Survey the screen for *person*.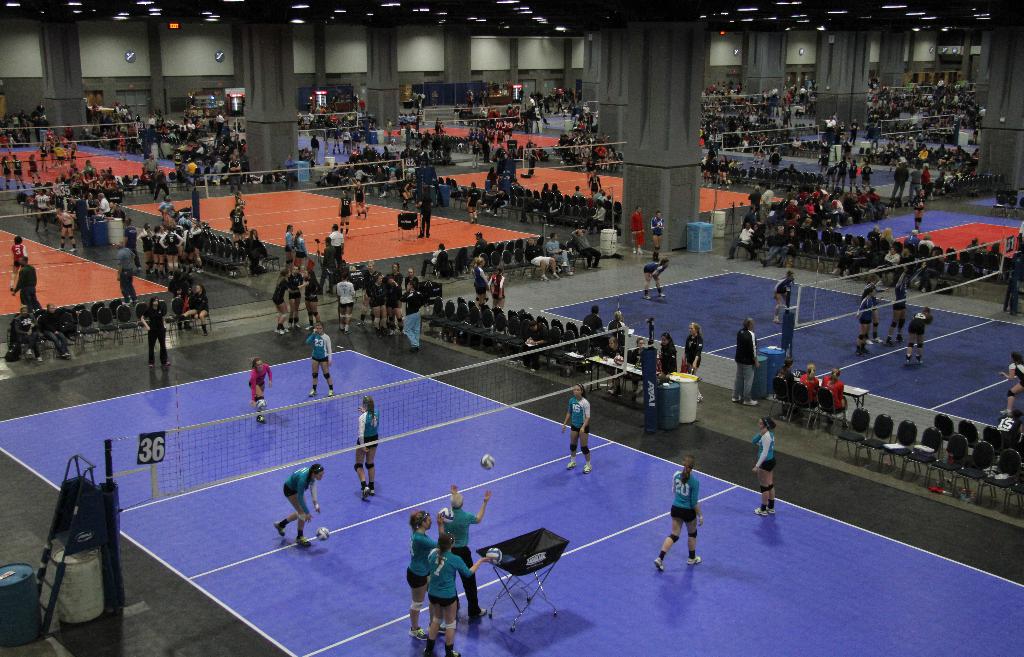
Survey found: (x1=826, y1=374, x2=845, y2=414).
